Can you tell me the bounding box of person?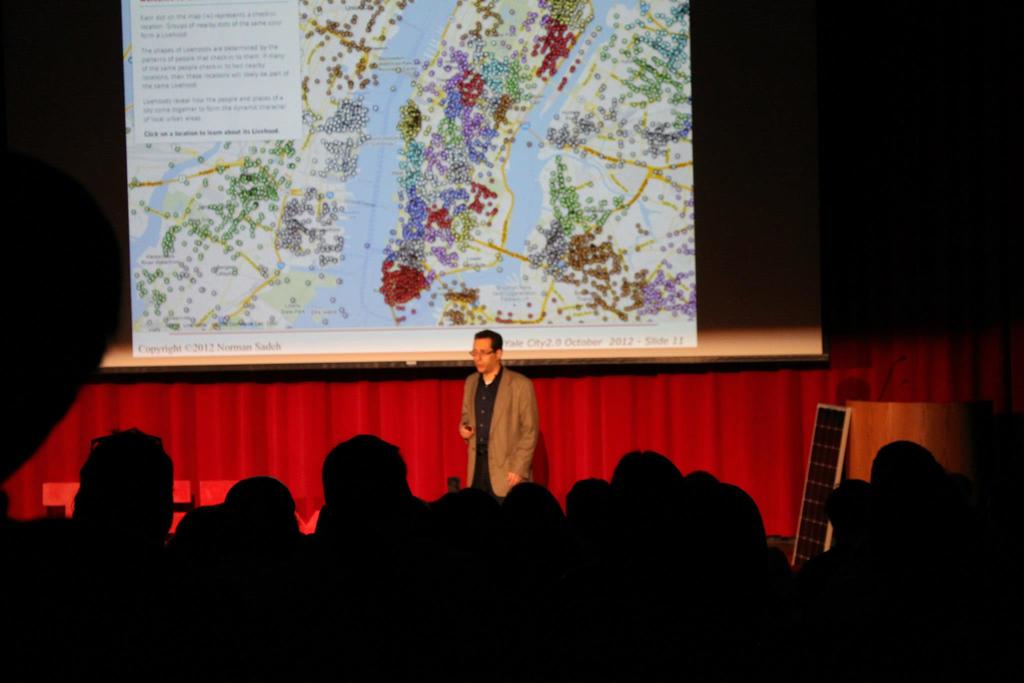
{"x1": 461, "y1": 330, "x2": 546, "y2": 529}.
